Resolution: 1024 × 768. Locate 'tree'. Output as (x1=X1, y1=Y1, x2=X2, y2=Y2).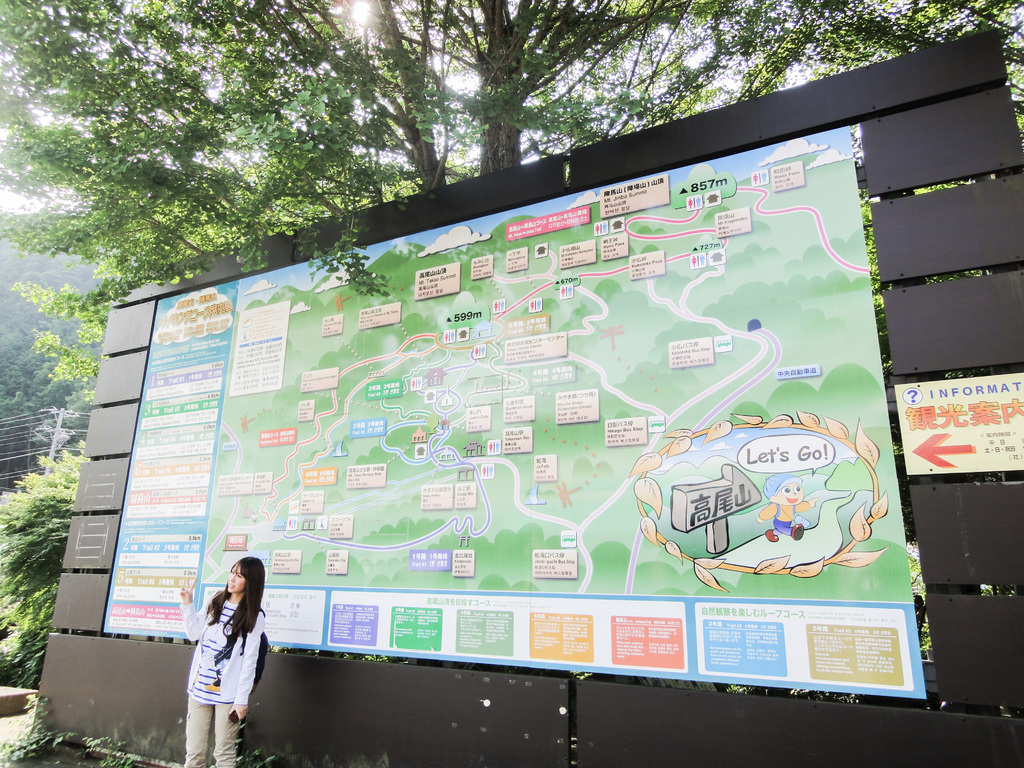
(x1=0, y1=230, x2=180, y2=504).
